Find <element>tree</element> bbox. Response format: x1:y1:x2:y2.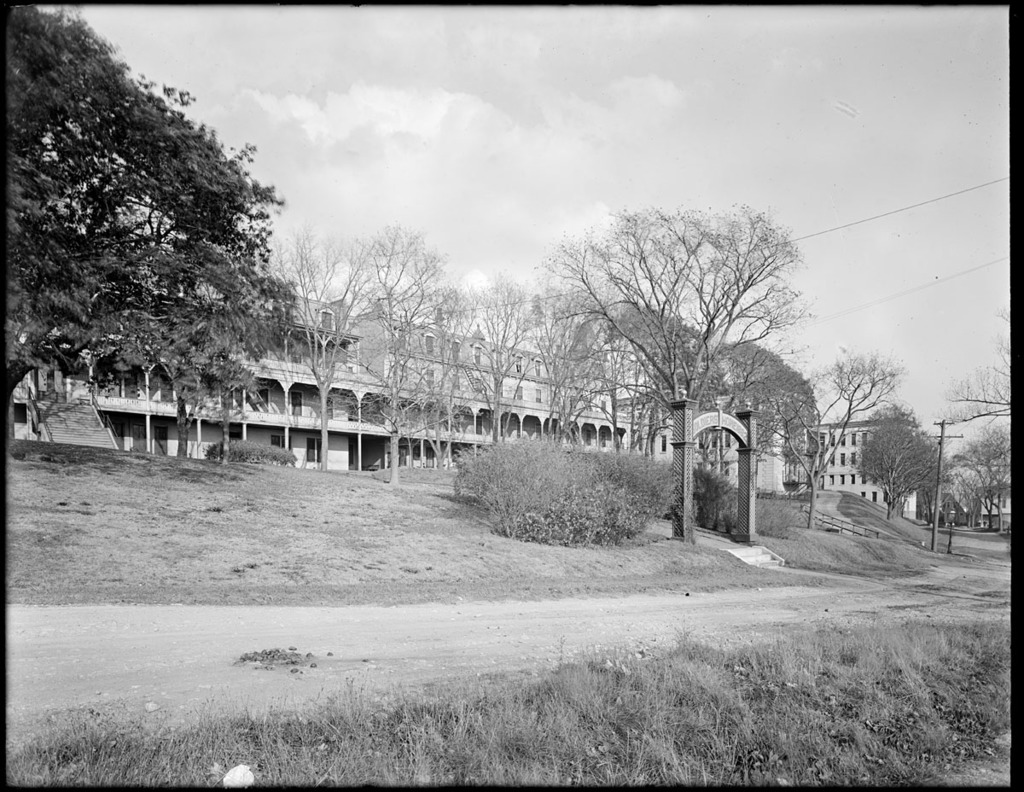
729:336:888:536.
